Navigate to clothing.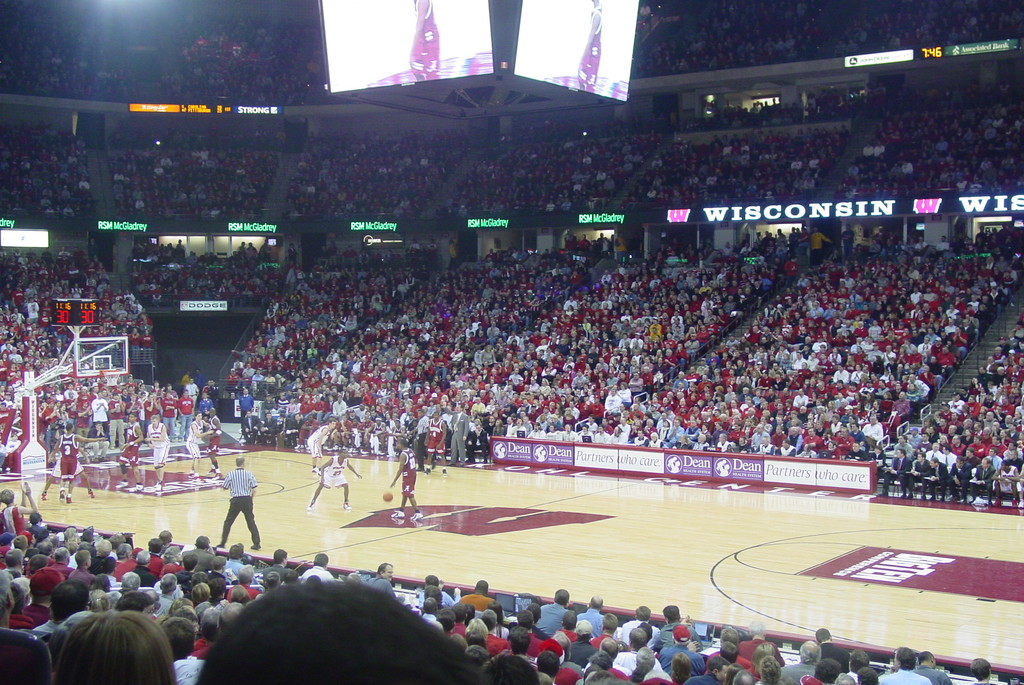
Navigation target: left=635, top=123, right=856, bottom=210.
